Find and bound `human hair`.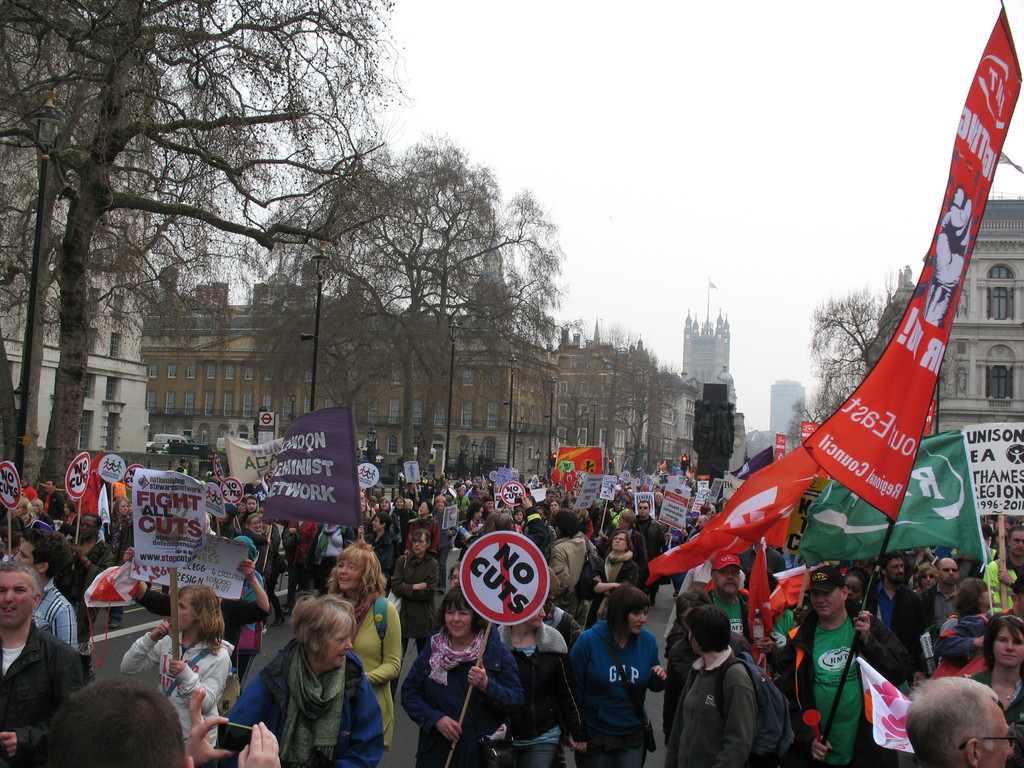
Bound: 220 512 237 535.
